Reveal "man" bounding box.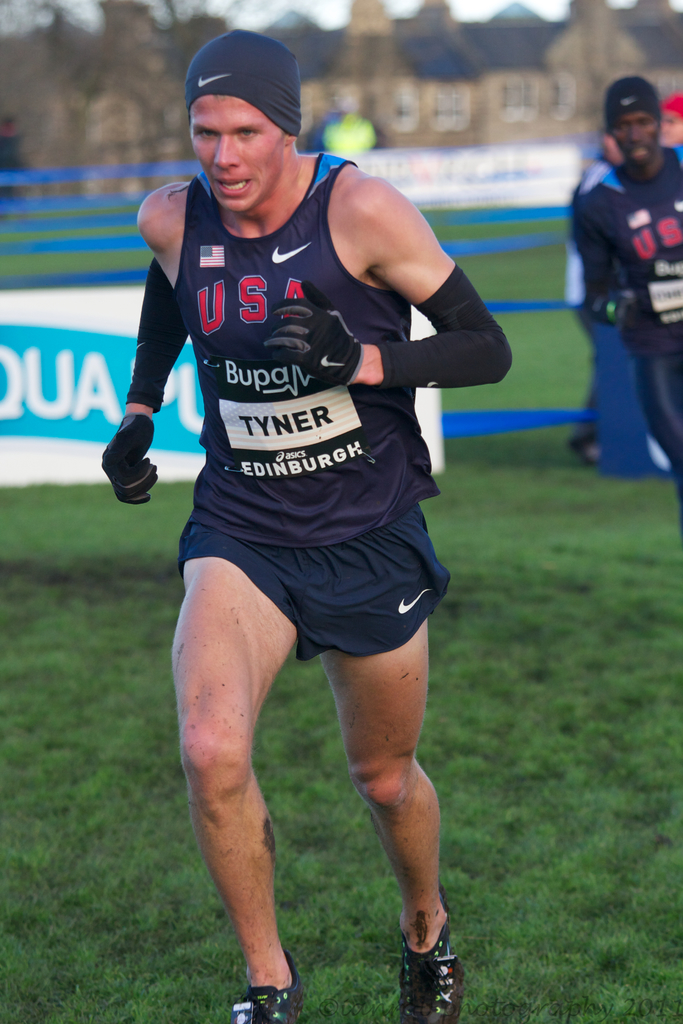
Revealed: box(99, 53, 511, 972).
